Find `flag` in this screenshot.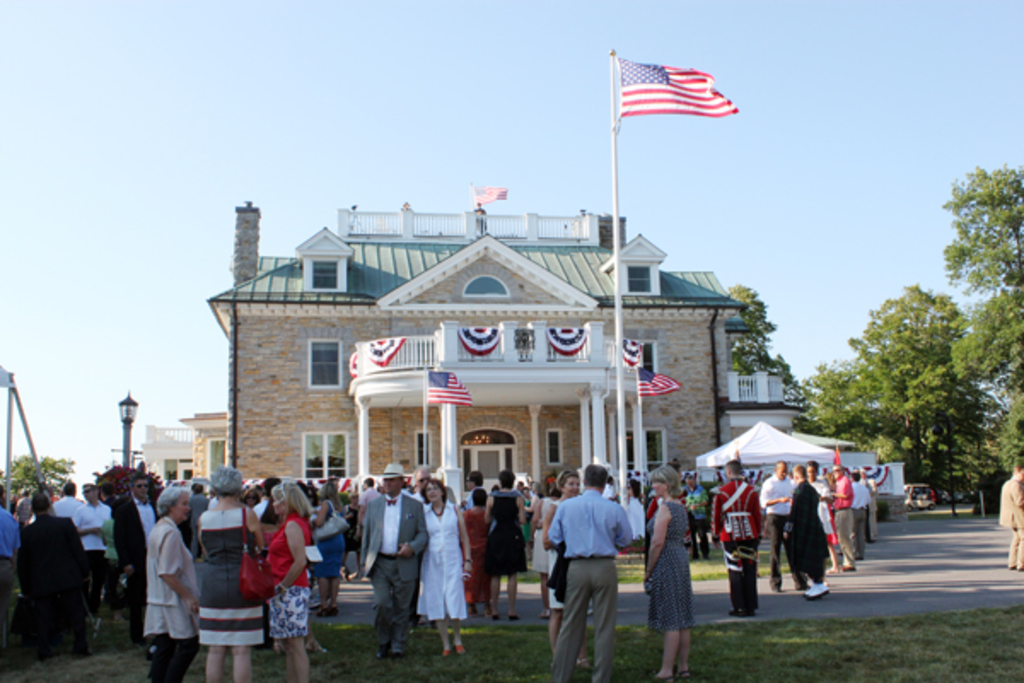
The bounding box for `flag` is bbox(848, 461, 886, 488).
